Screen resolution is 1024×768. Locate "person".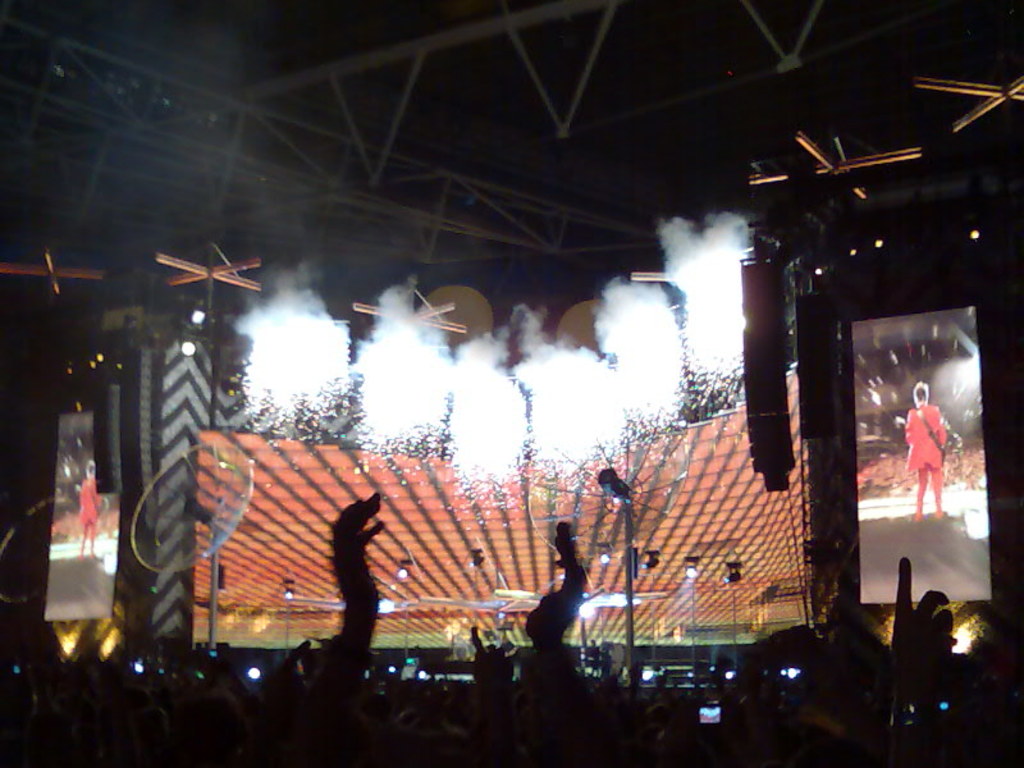
902/381/951/521.
